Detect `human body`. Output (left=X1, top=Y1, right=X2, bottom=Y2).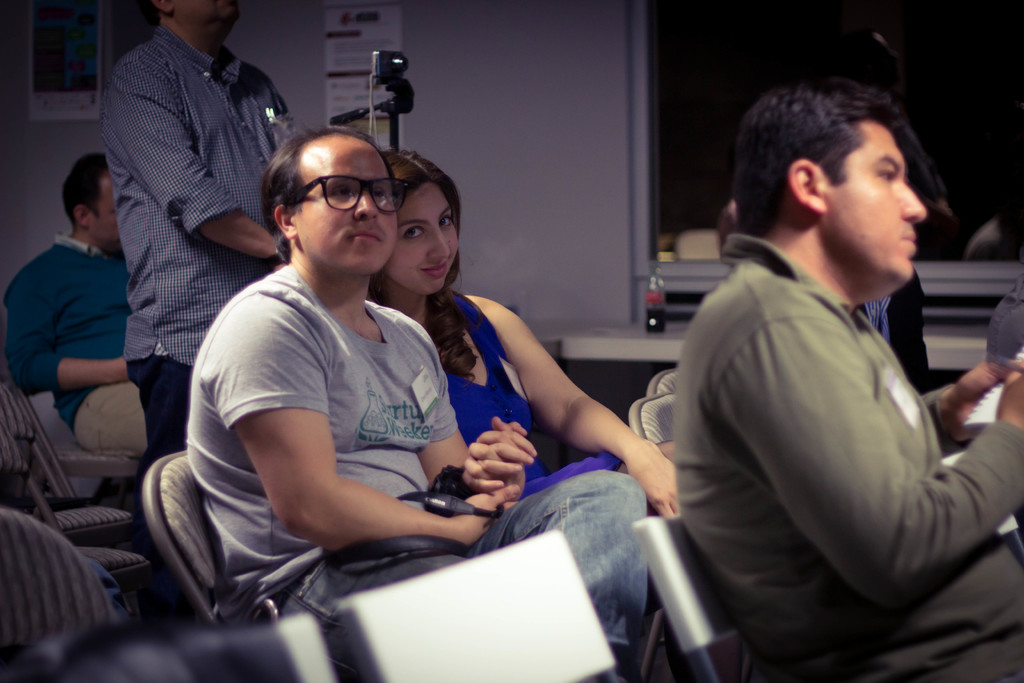
(left=374, top=144, right=673, bottom=504).
